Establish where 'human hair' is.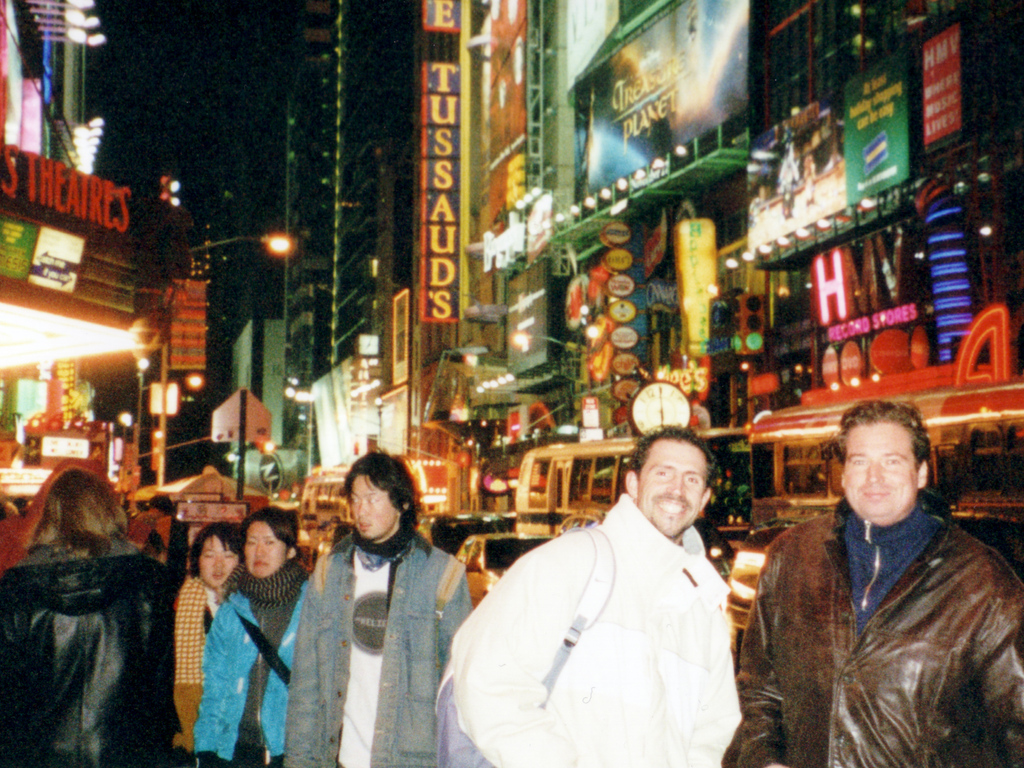
Established at BBox(150, 493, 172, 515).
